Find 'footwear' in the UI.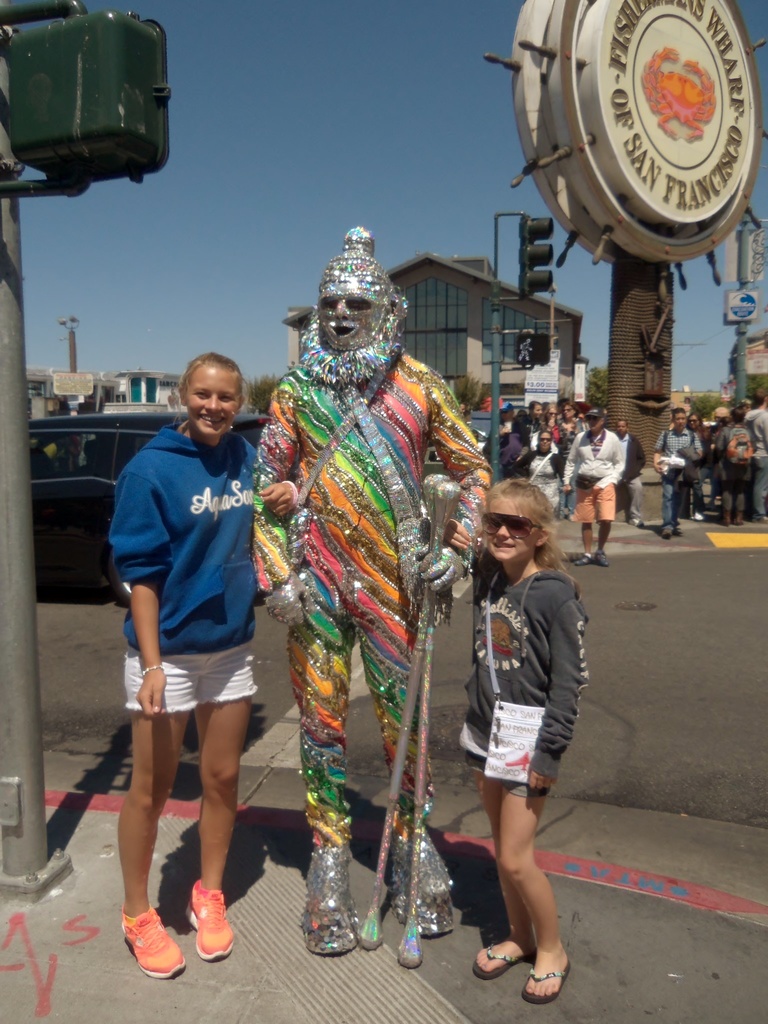
UI element at left=520, top=963, right=570, bottom=1008.
